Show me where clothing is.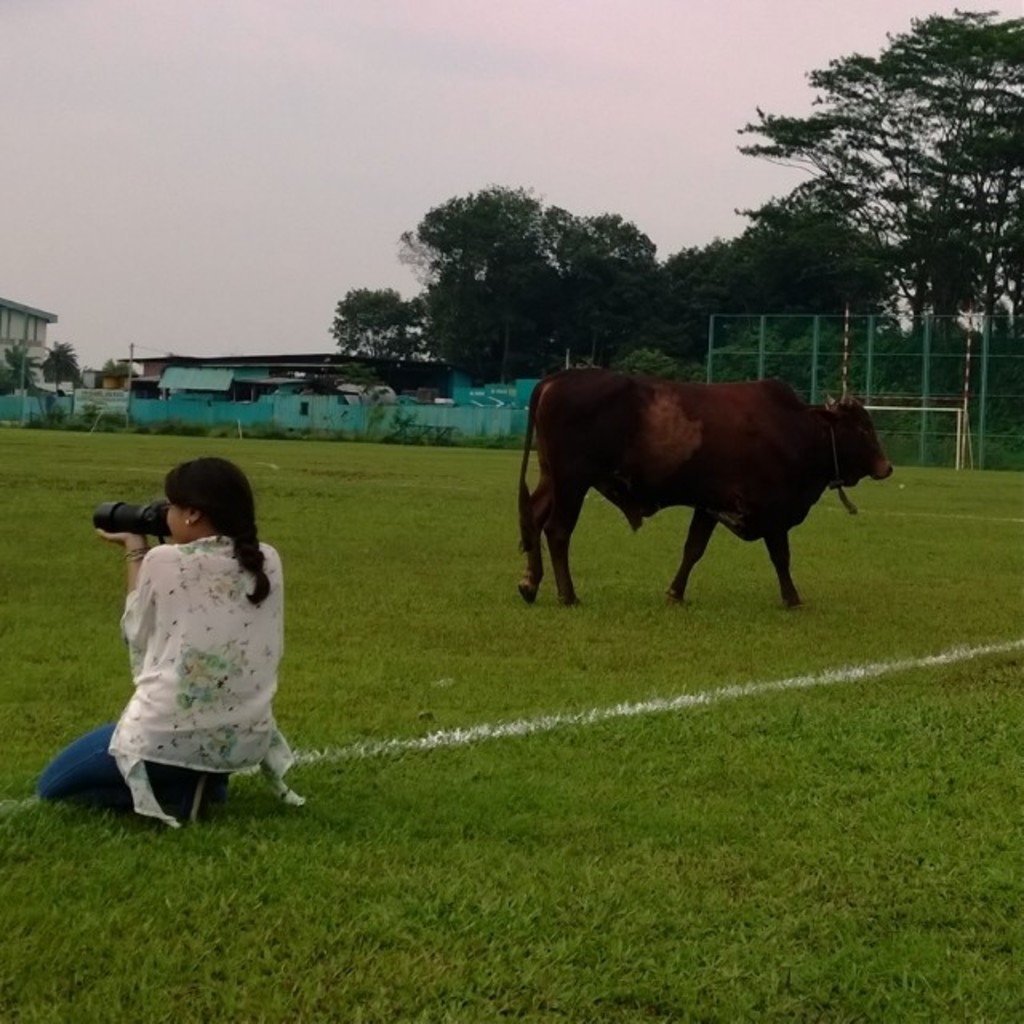
clothing is at rect(91, 523, 282, 787).
